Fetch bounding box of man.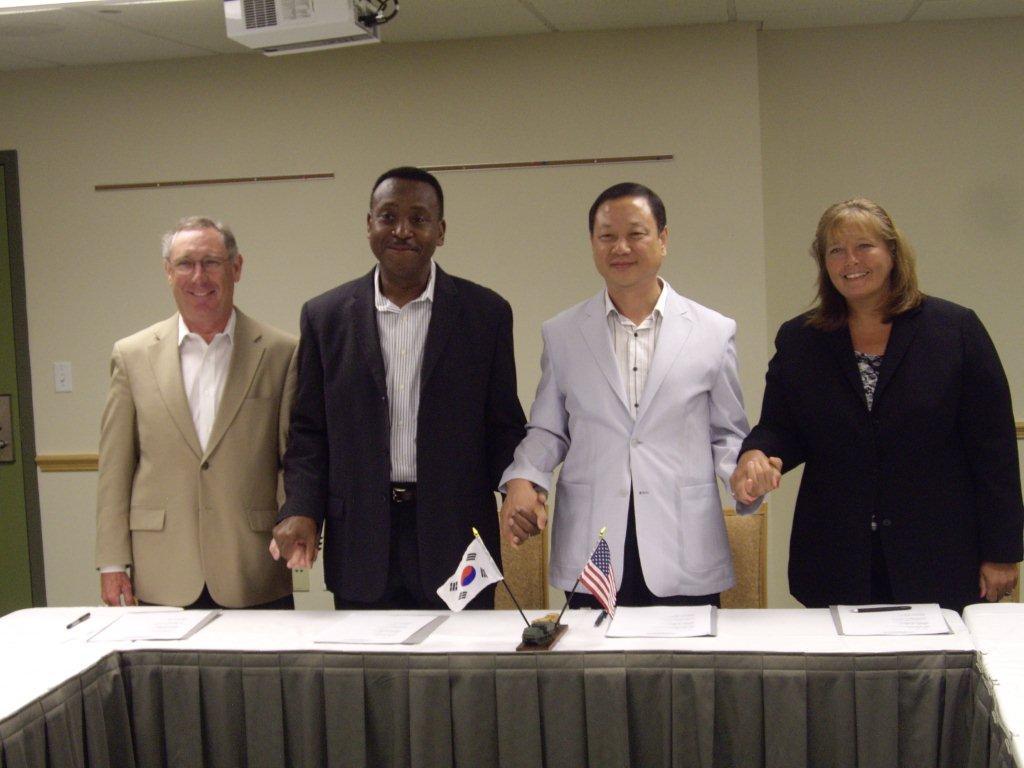
Bbox: <box>490,180,782,609</box>.
